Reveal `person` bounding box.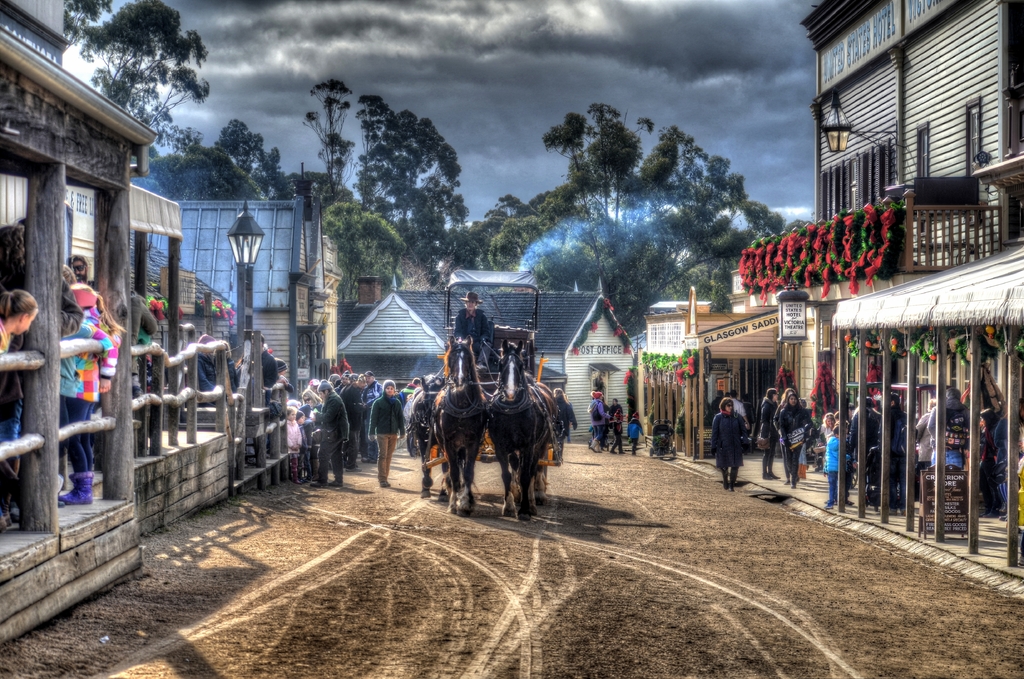
Revealed: 990 393 1023 510.
